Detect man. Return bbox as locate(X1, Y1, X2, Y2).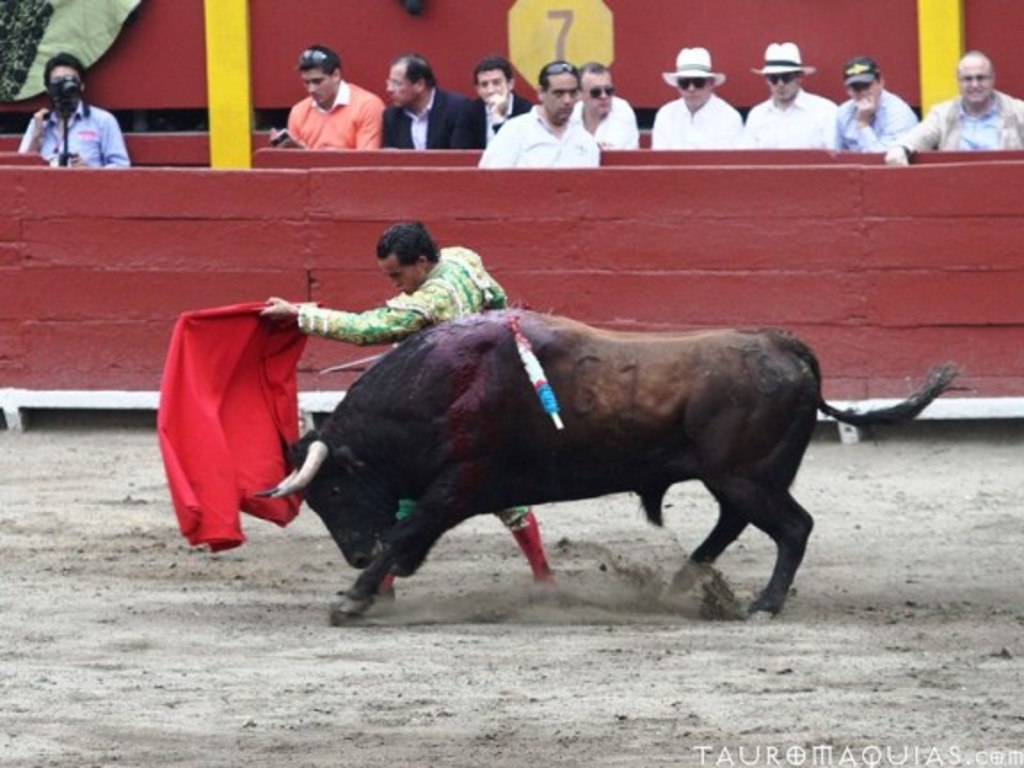
locate(270, 37, 377, 162).
